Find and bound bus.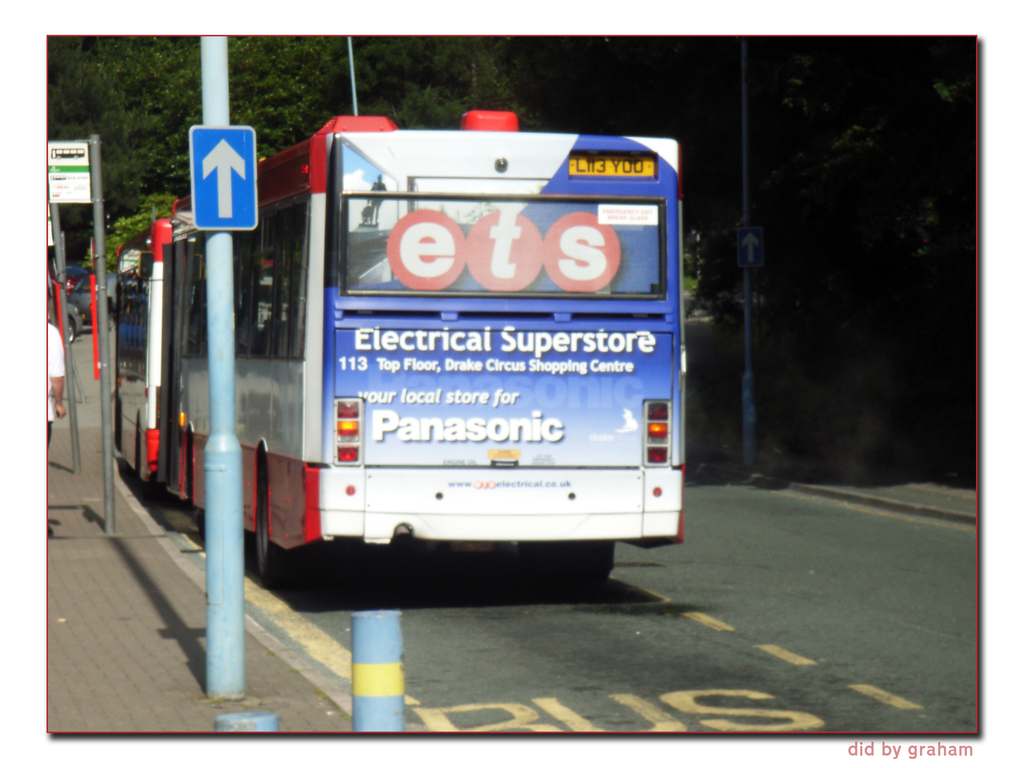
Bound: x1=107, y1=98, x2=691, y2=591.
